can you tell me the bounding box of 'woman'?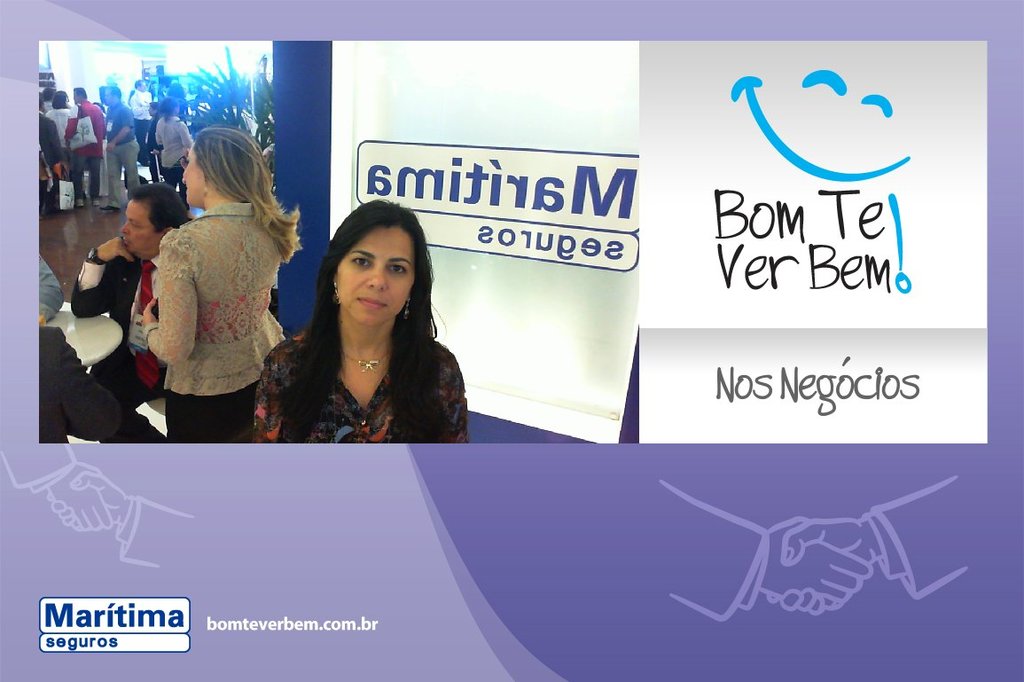
x1=251, y1=208, x2=473, y2=459.
